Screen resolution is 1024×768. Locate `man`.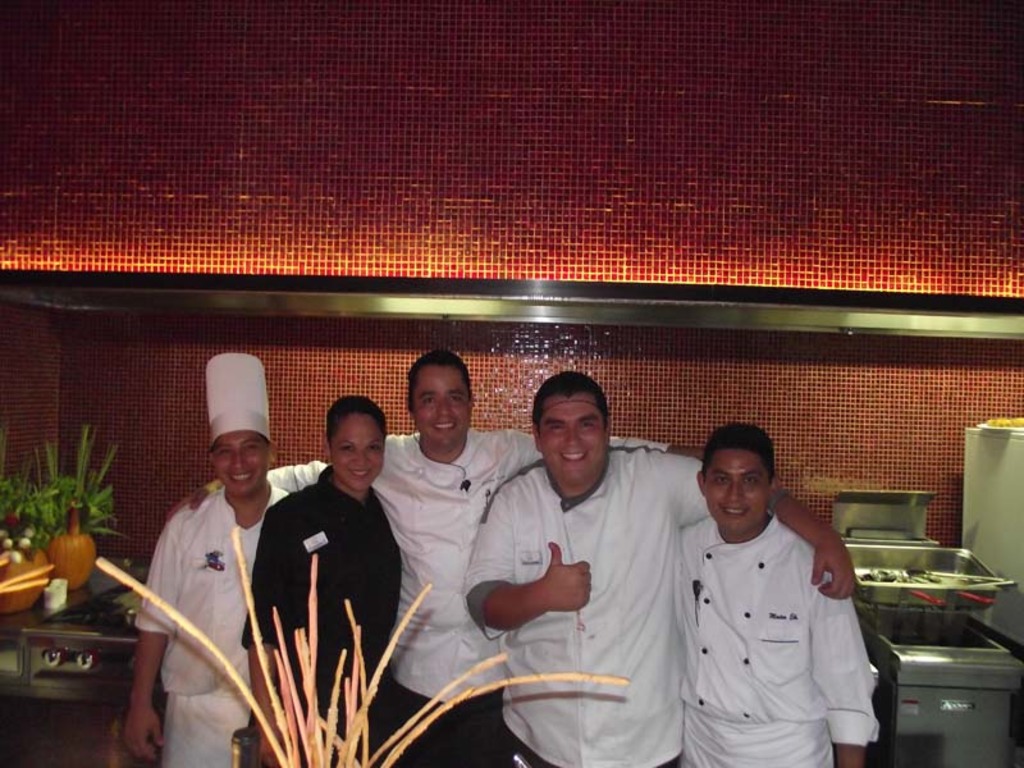
l=163, t=343, r=710, b=767.
